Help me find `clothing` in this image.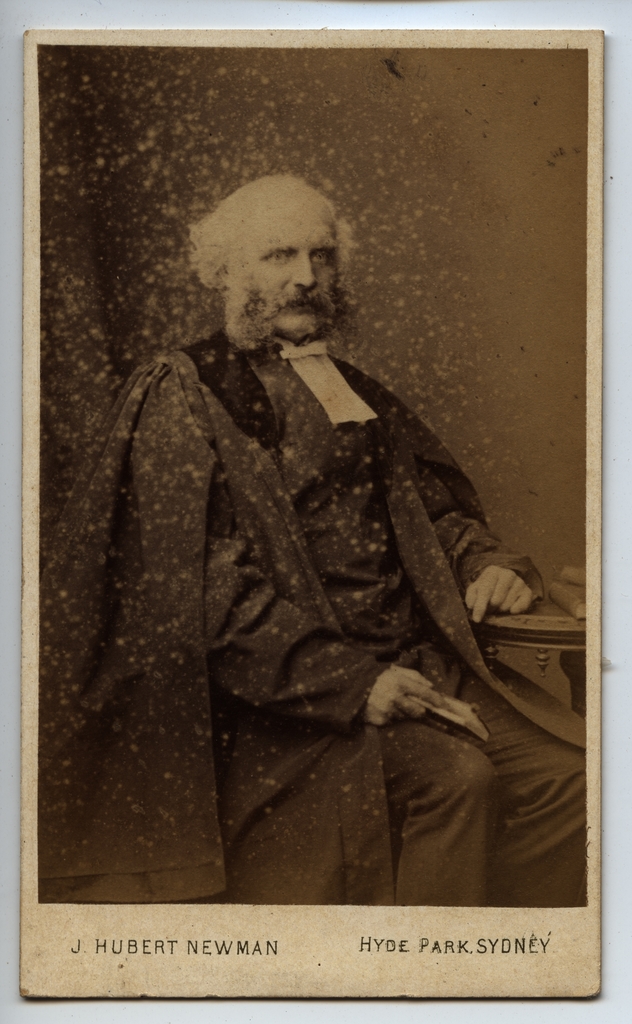
Found it: <bbox>40, 328, 584, 910</bbox>.
